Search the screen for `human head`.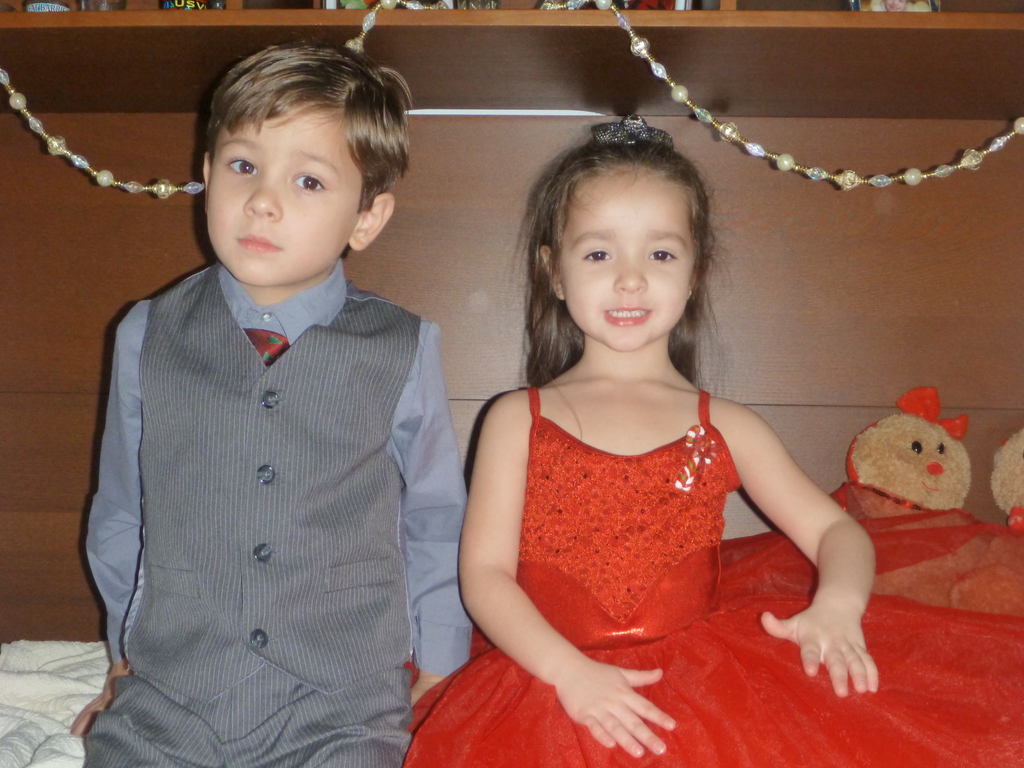
Found at <region>155, 25, 403, 314</region>.
